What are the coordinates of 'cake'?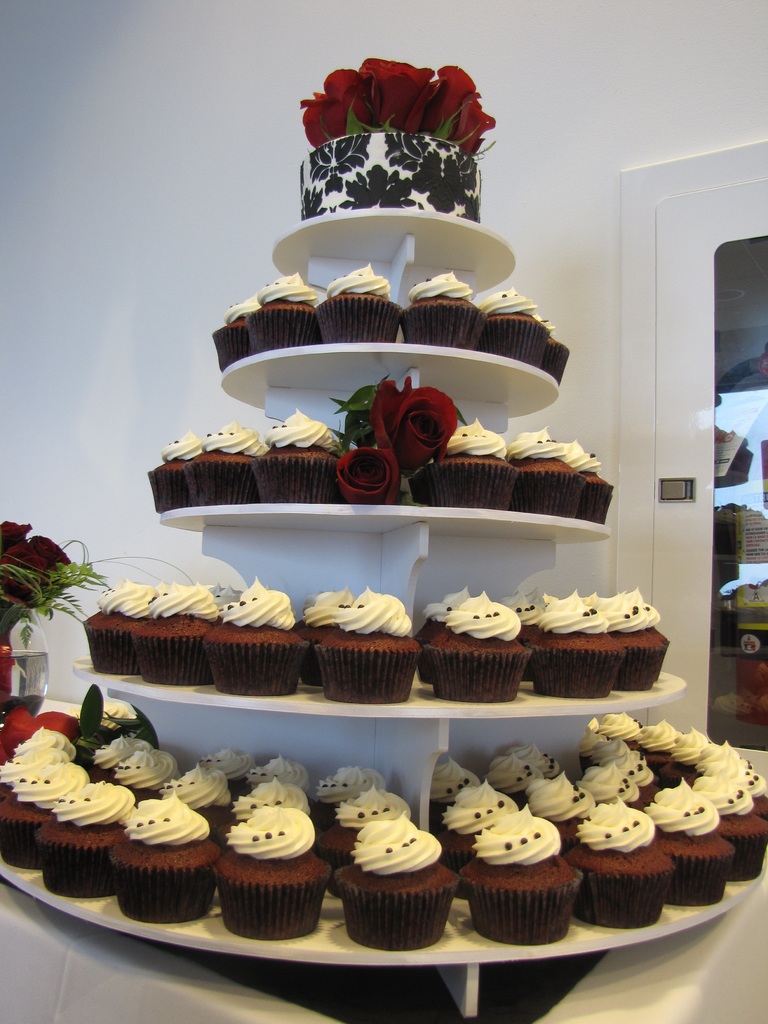
299,127,478,219.
